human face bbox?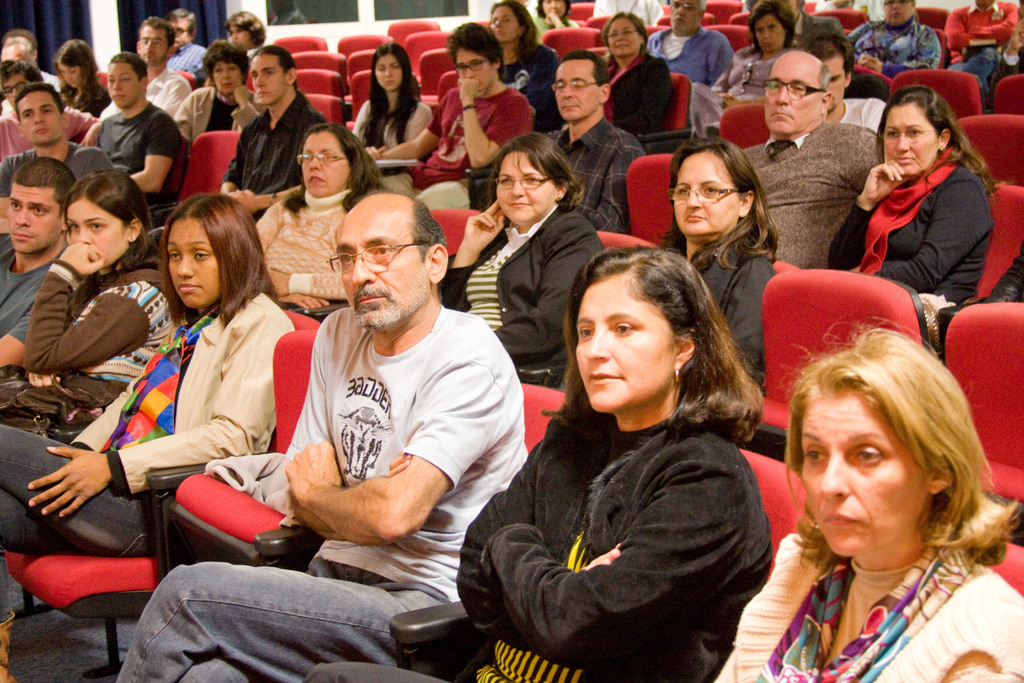
pyautogui.locateOnScreen(607, 15, 643, 55)
